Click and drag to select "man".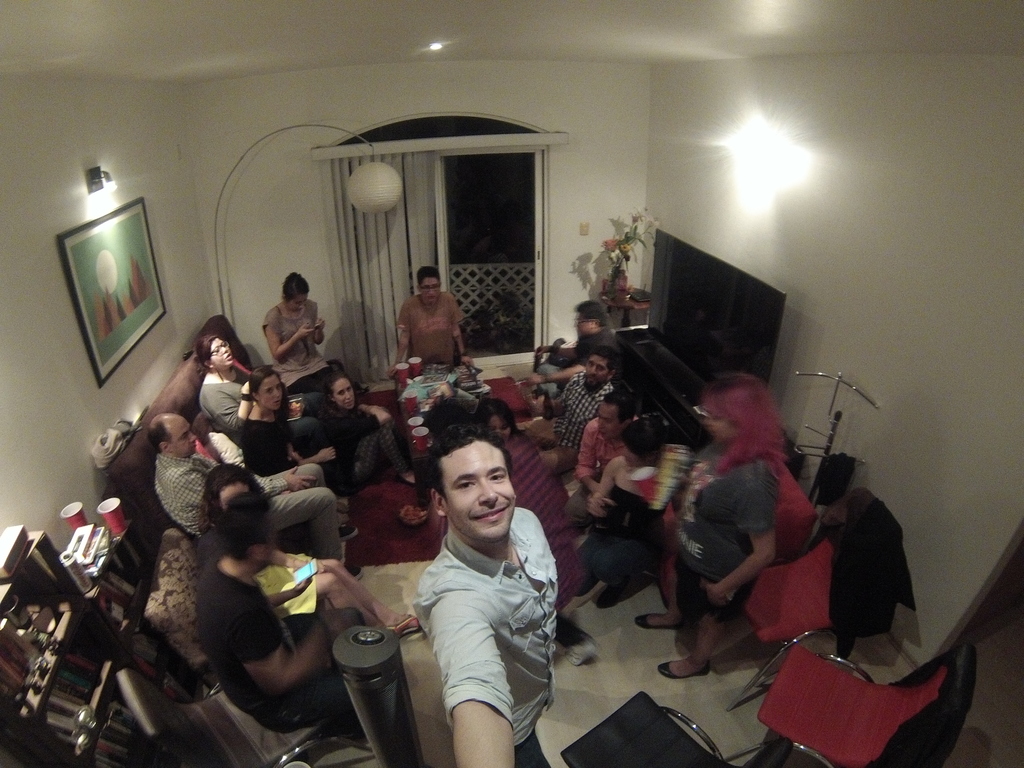
Selection: crop(388, 262, 472, 378).
